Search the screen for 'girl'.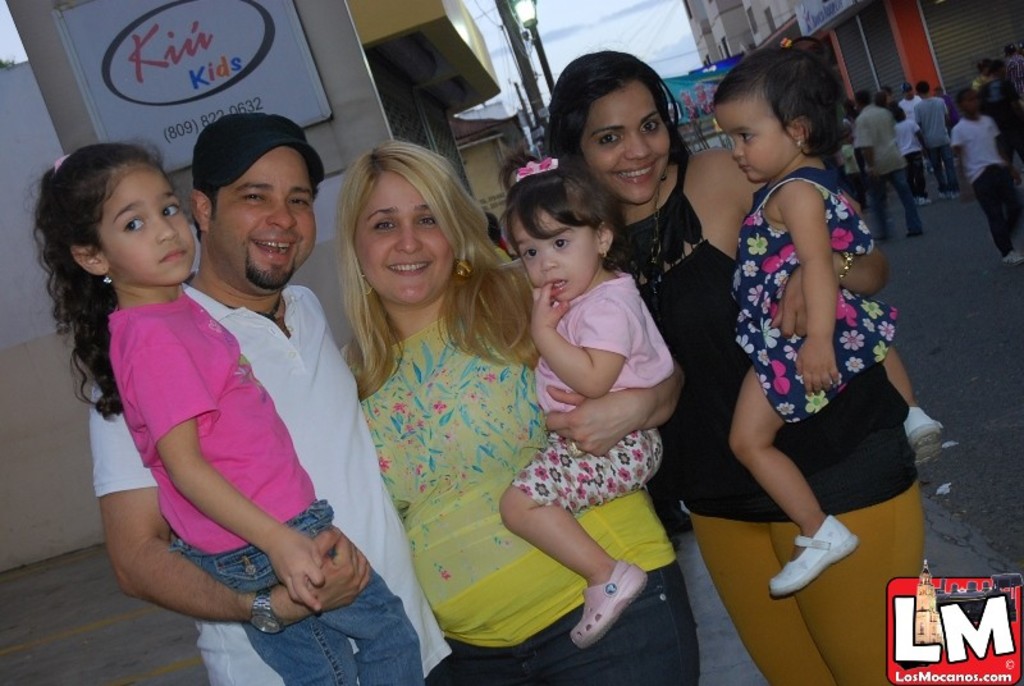
Found at Rect(497, 148, 675, 653).
